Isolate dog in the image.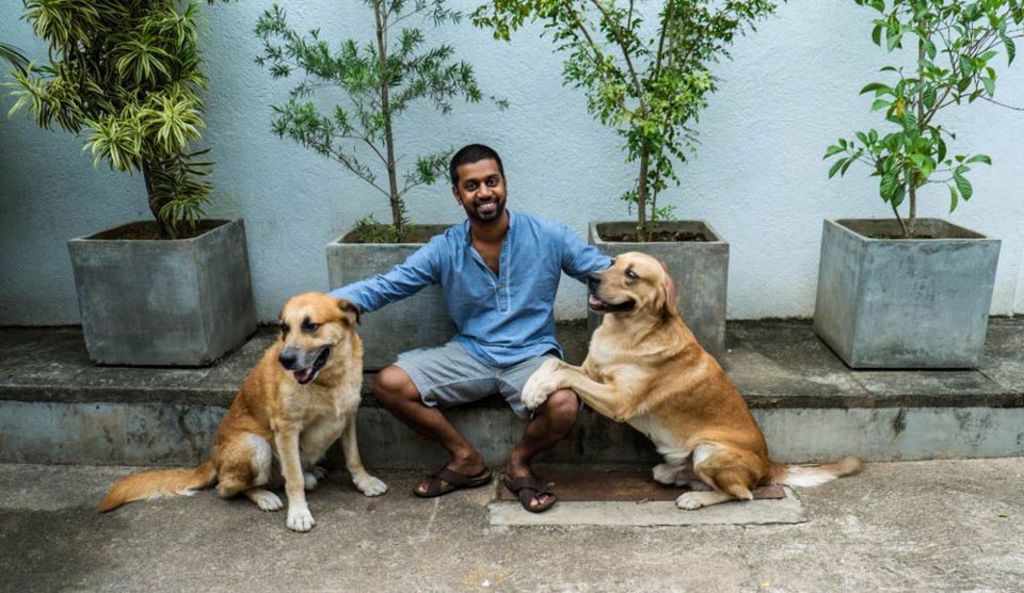
Isolated region: {"left": 98, "top": 291, "right": 389, "bottom": 534}.
